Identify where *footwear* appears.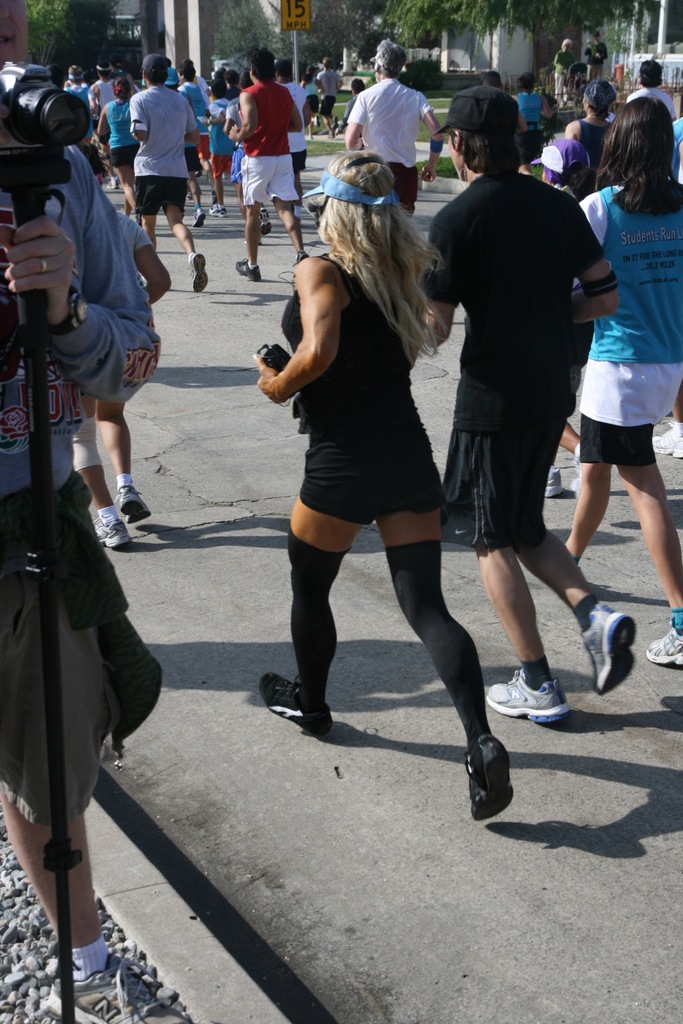
Appears at BBox(484, 665, 563, 723).
